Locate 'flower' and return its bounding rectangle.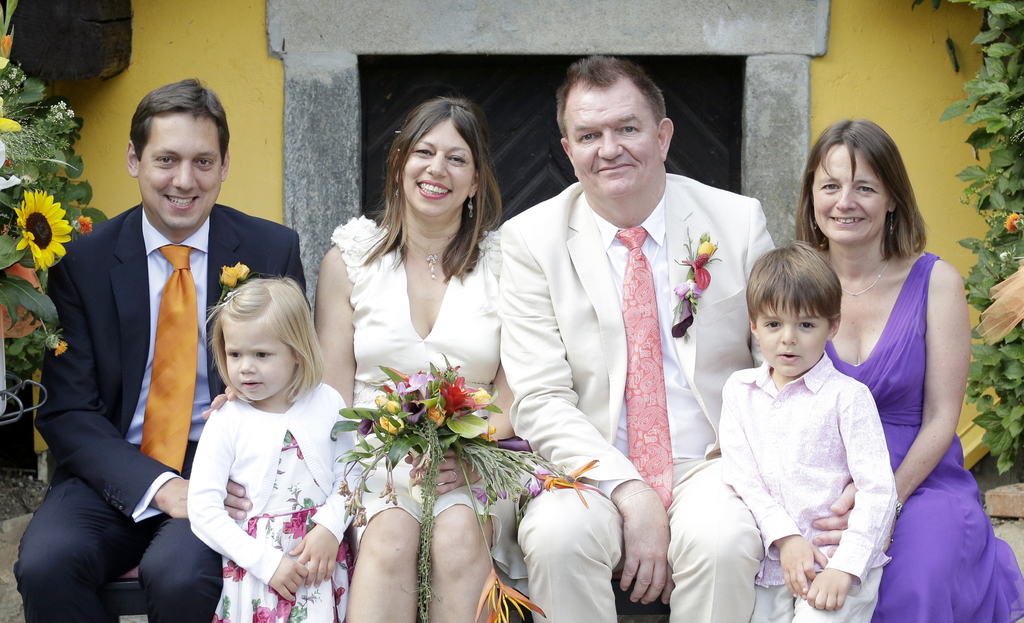
locate(470, 482, 508, 501).
